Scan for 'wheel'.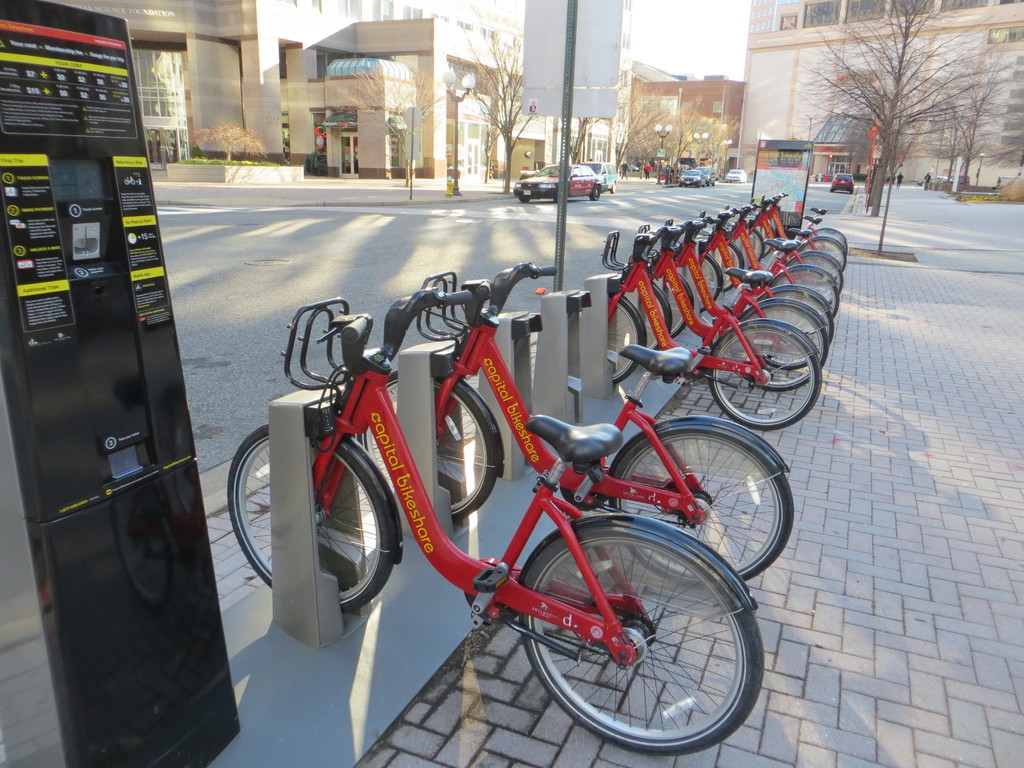
Scan result: x1=851, y1=188, x2=853, y2=193.
